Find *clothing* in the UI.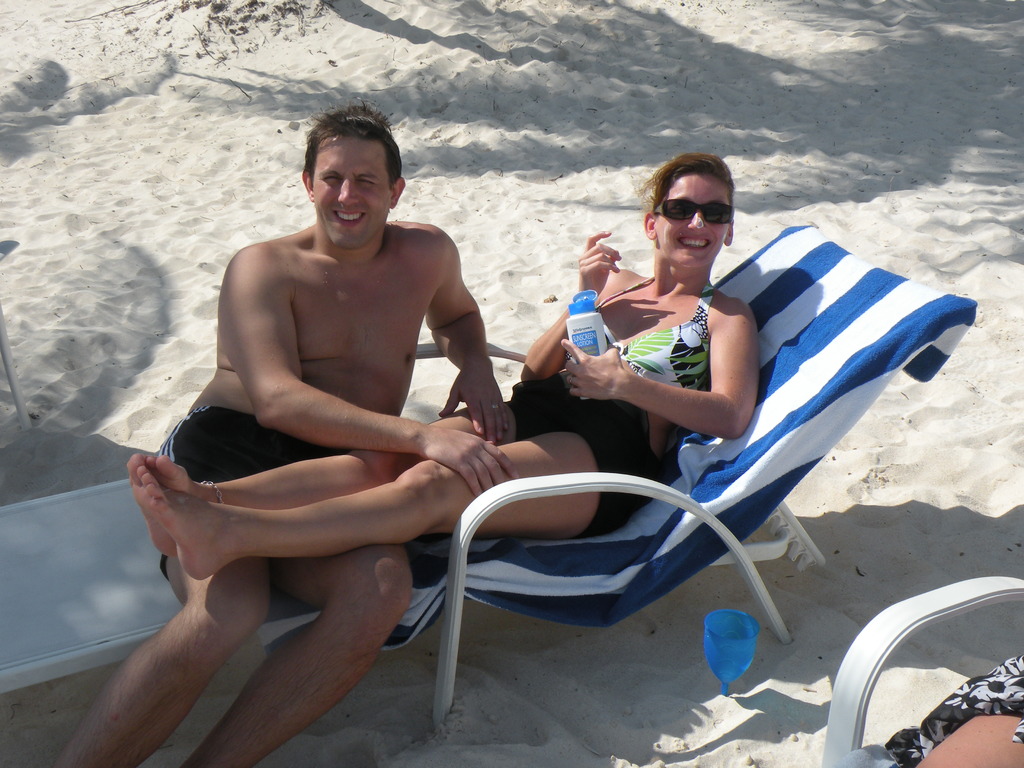
UI element at x1=508, y1=371, x2=655, y2=535.
